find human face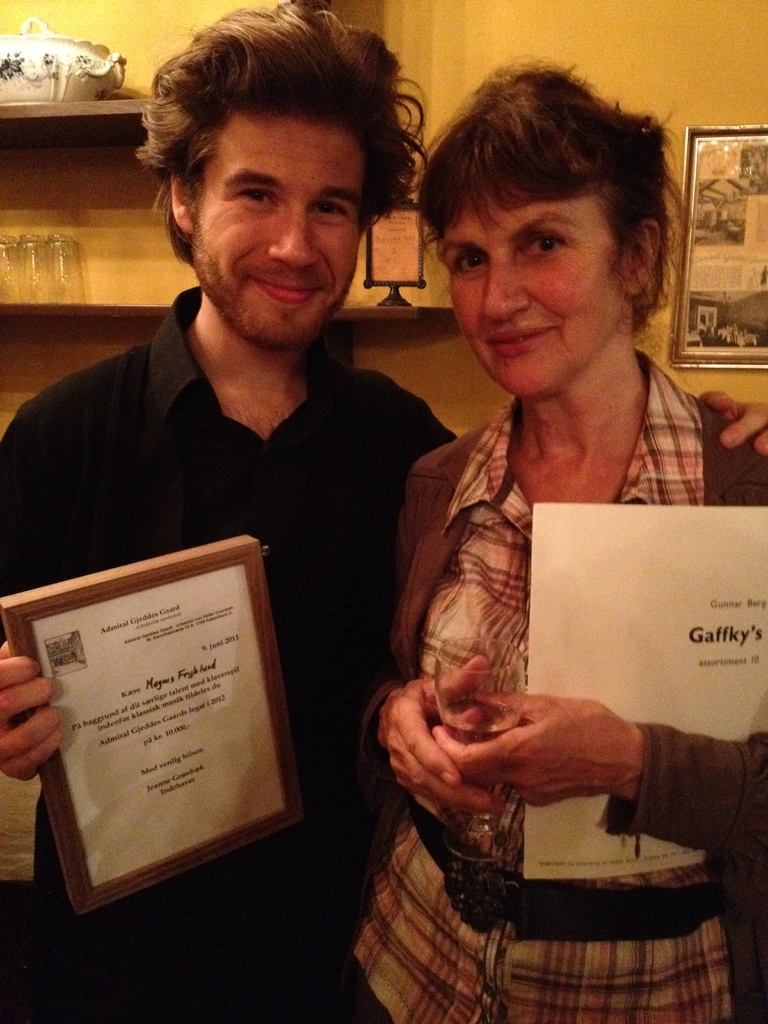
200 115 360 351
